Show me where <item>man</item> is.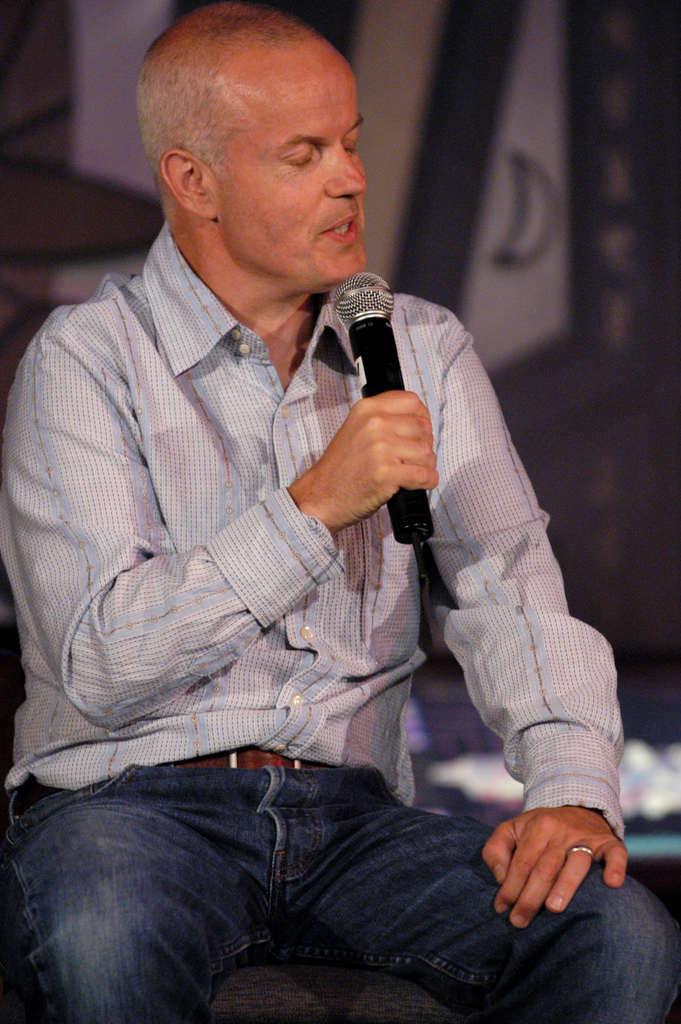
<item>man</item> is at <bbox>0, 0, 677, 1023</bbox>.
